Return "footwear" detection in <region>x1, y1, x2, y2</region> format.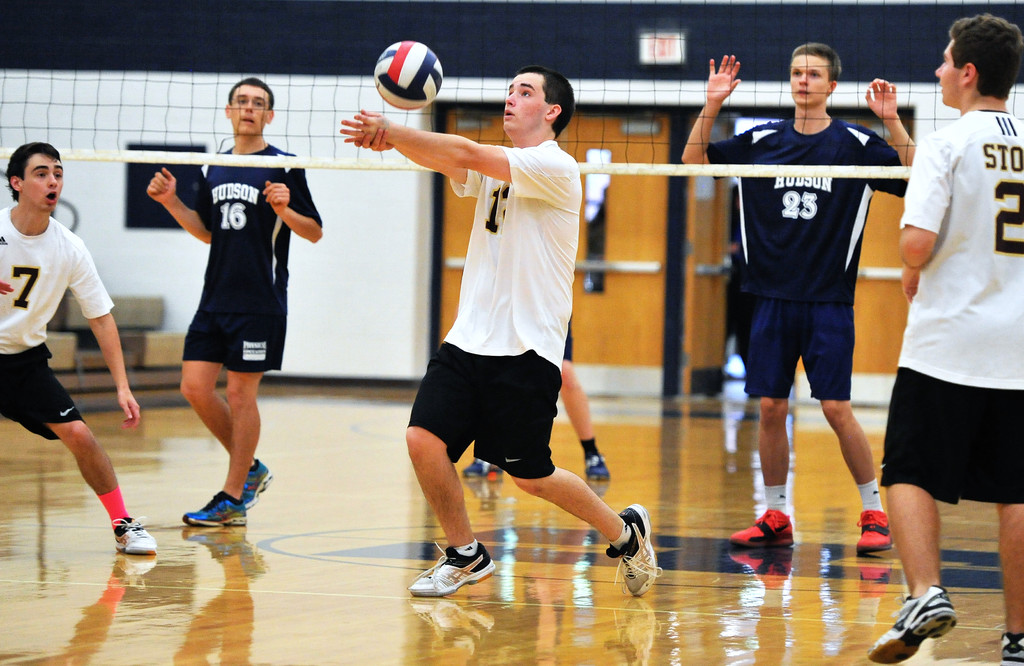
<region>580, 445, 613, 482</region>.
